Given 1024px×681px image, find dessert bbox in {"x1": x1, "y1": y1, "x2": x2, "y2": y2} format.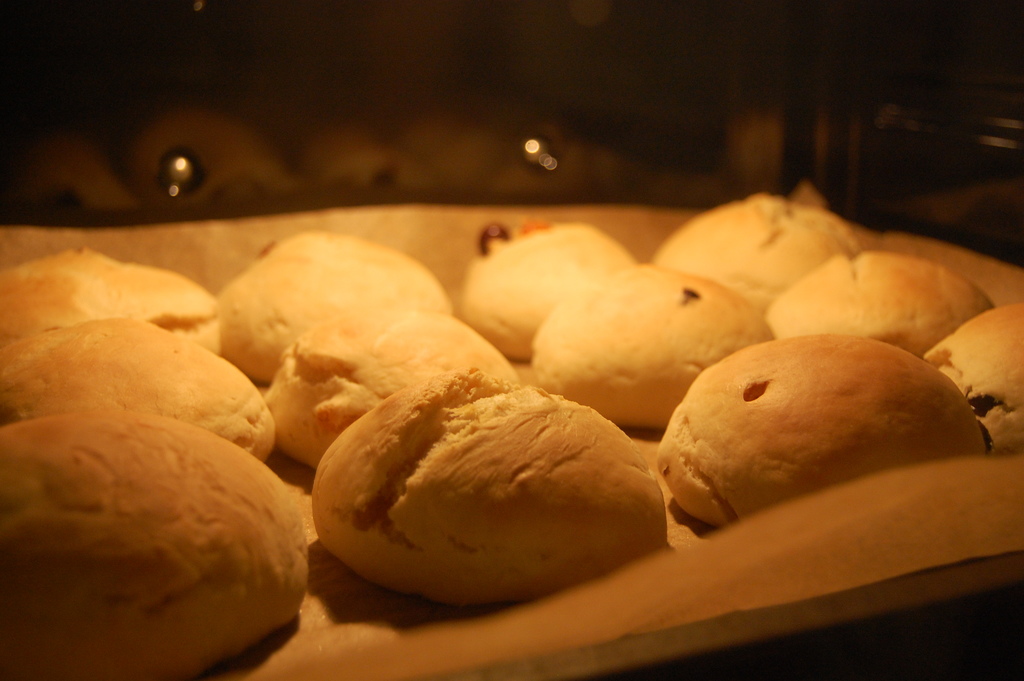
{"x1": 672, "y1": 347, "x2": 966, "y2": 527}.
